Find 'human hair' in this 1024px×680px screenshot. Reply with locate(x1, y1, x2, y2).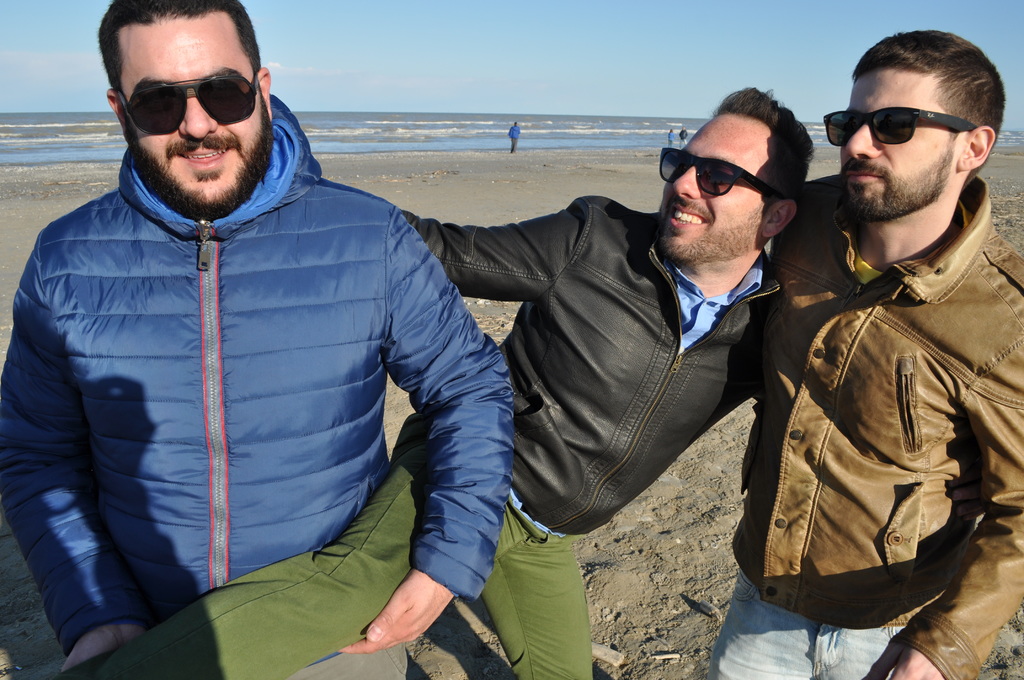
locate(715, 85, 813, 199).
